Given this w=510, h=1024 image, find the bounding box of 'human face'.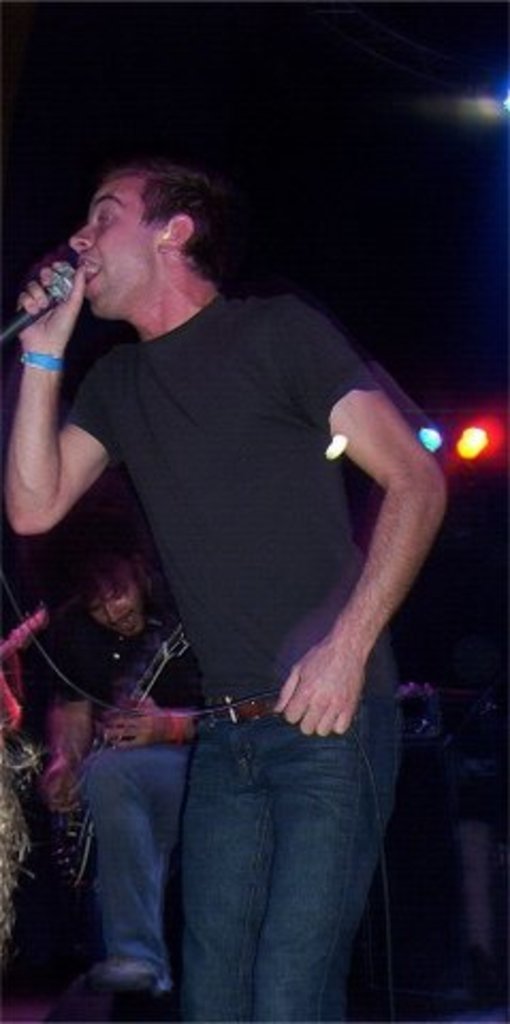
94:580:147:642.
